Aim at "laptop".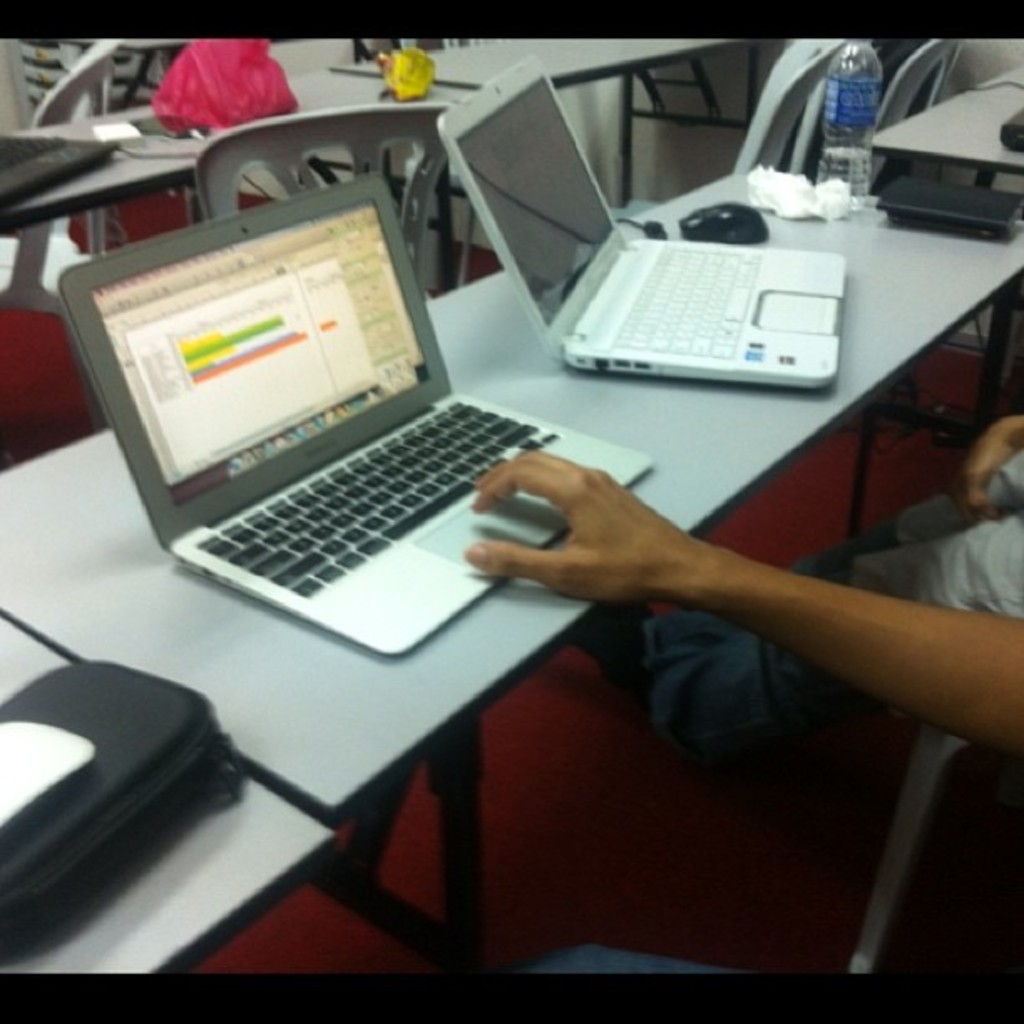
Aimed at [left=0, top=136, right=122, bottom=204].
